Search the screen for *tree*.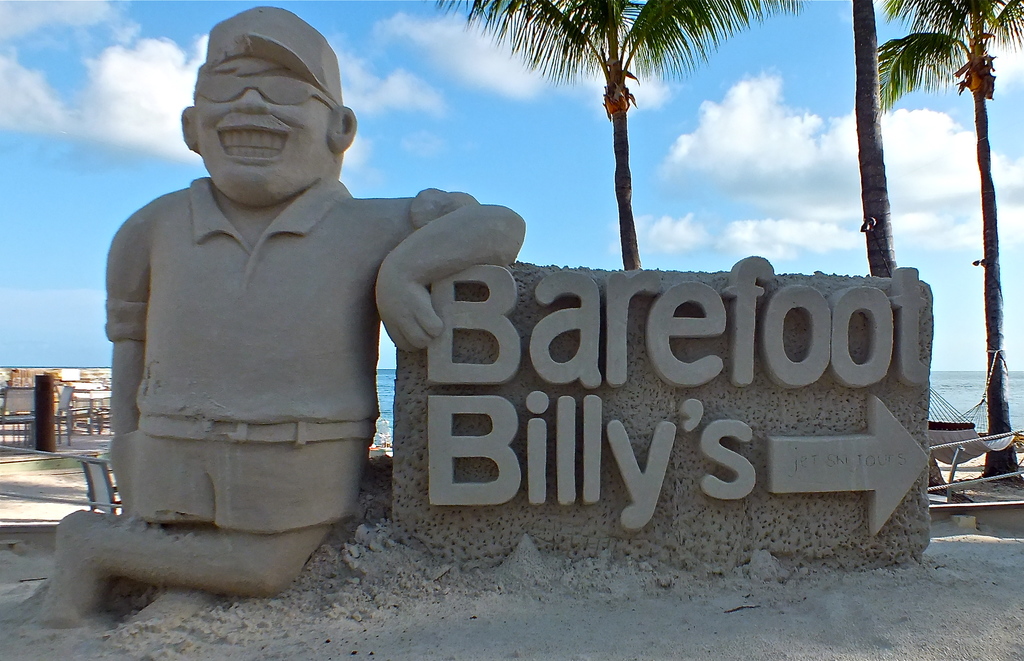
Found at [x1=854, y1=0, x2=900, y2=275].
